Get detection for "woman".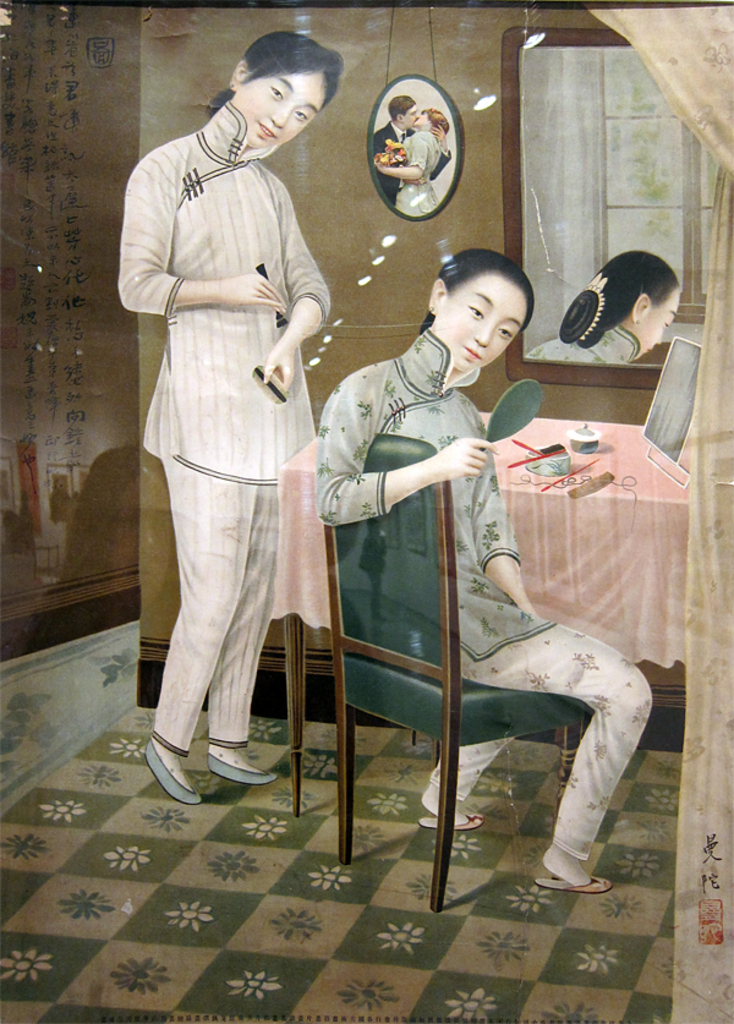
Detection: 308 247 652 889.
